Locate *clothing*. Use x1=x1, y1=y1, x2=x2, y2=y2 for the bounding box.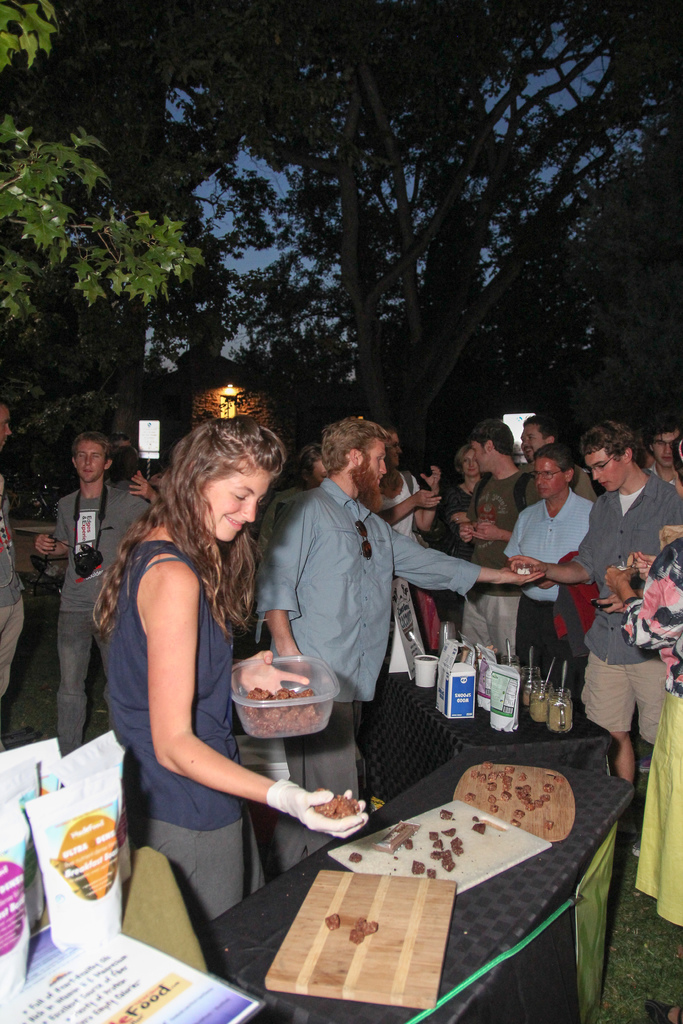
x1=466, y1=463, x2=539, y2=673.
